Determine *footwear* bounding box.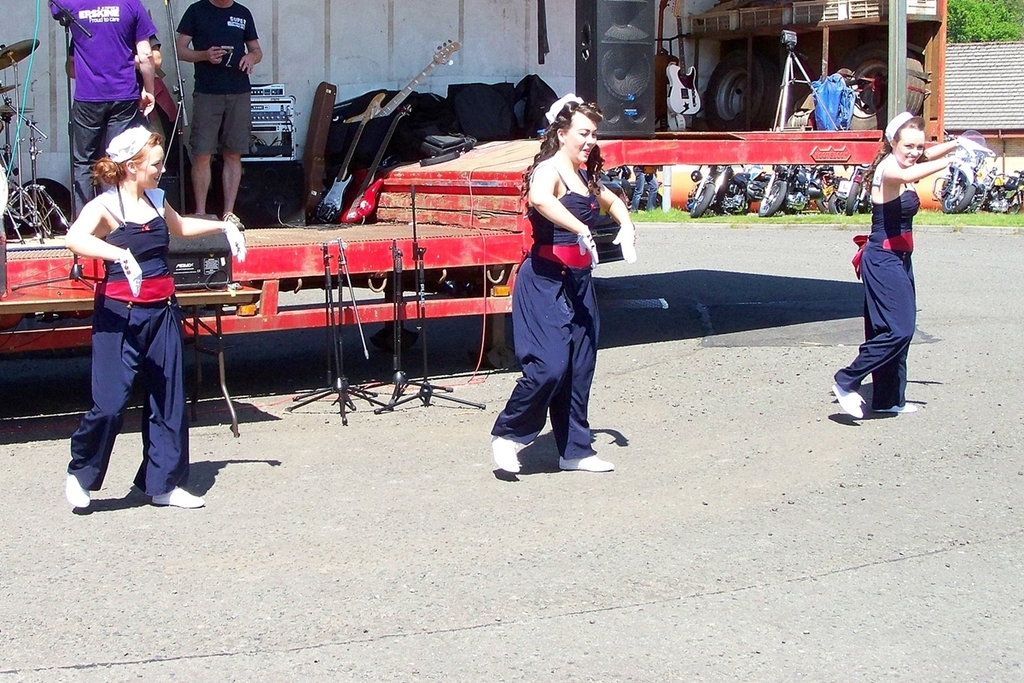
Determined: [486,428,522,474].
